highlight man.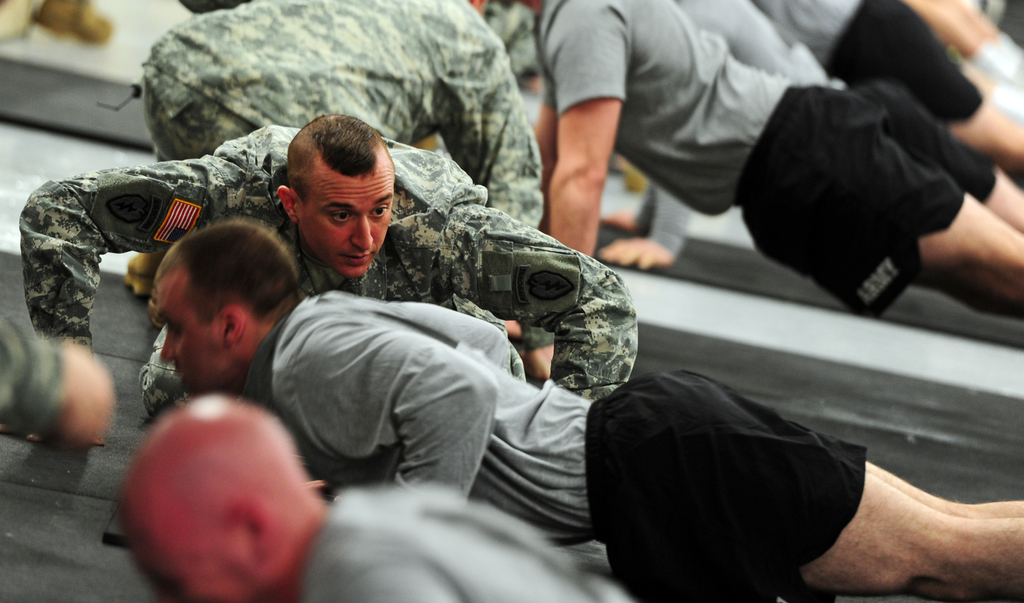
Highlighted region: (115, 385, 629, 602).
